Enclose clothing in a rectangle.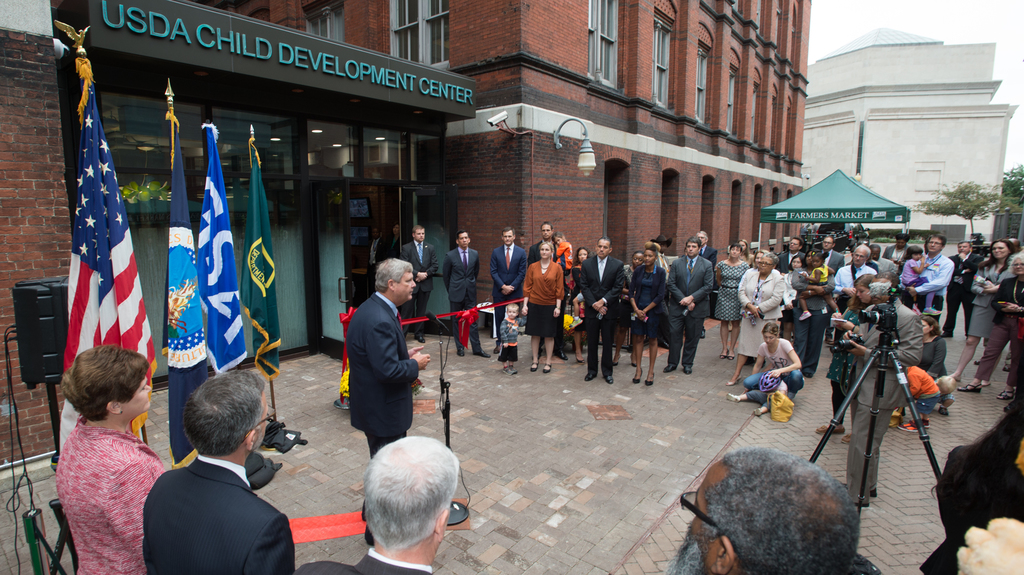
BBox(520, 260, 568, 336).
